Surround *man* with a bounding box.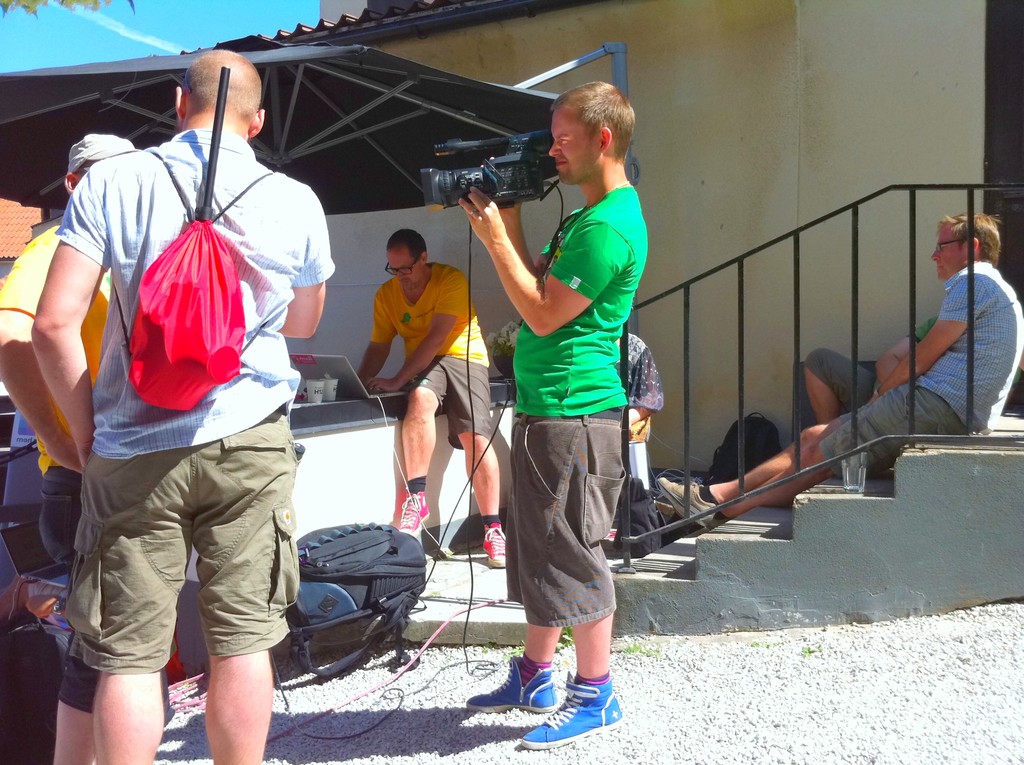
<box>0,129,145,490</box>.
